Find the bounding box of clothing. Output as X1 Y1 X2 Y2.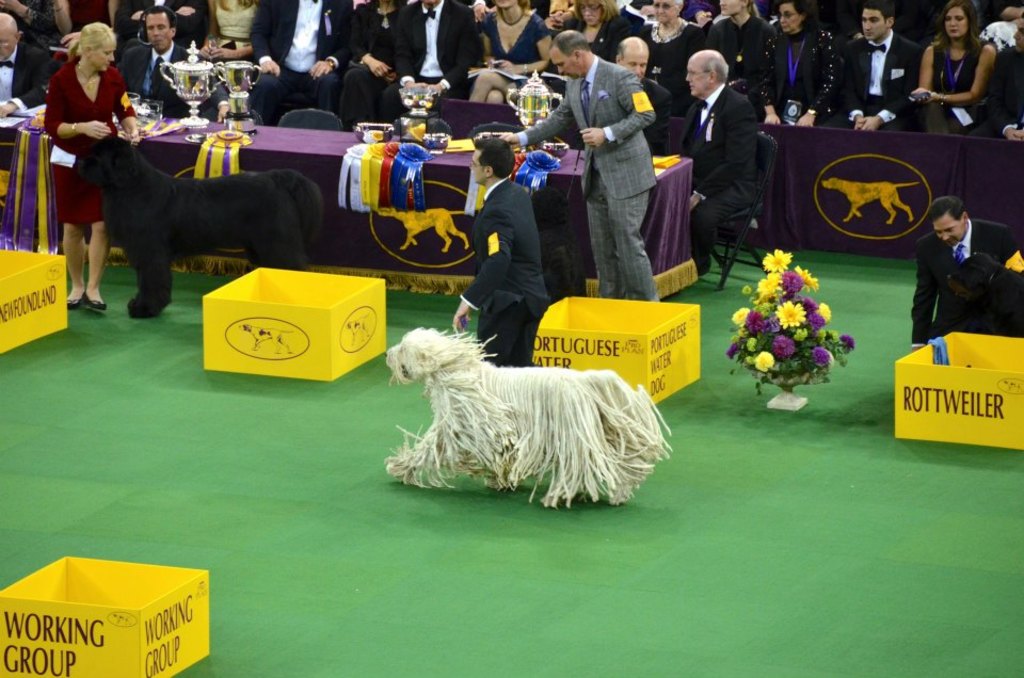
644 18 714 130.
